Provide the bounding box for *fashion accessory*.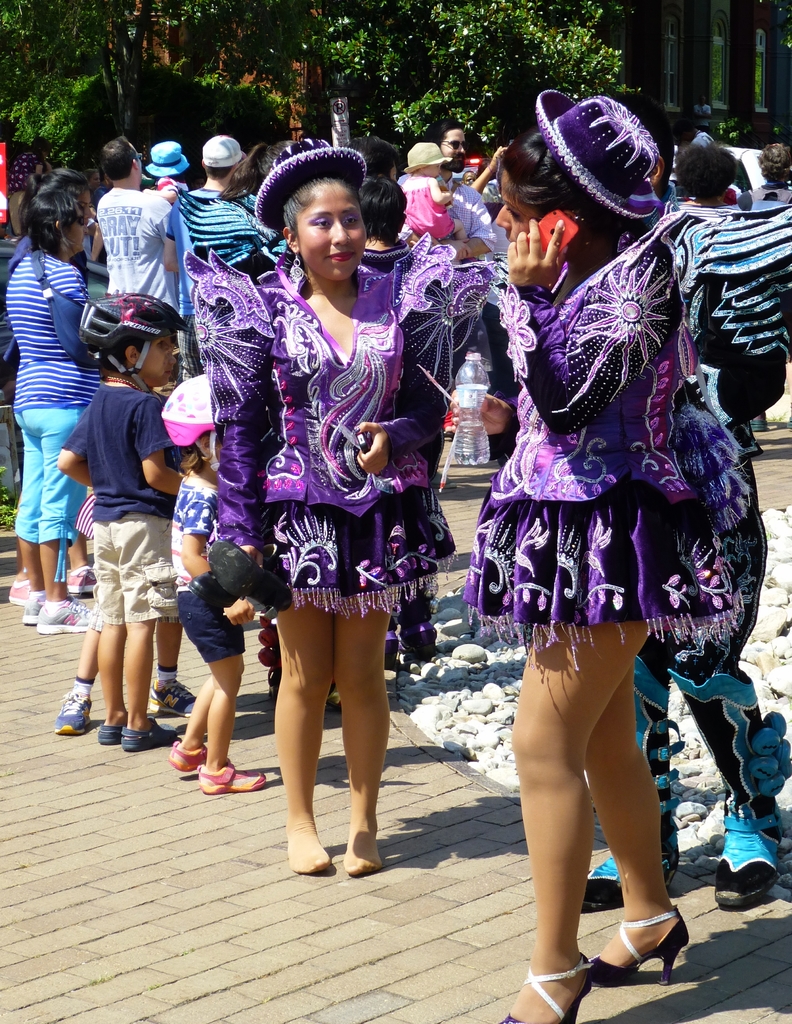
l=252, t=136, r=367, b=239.
